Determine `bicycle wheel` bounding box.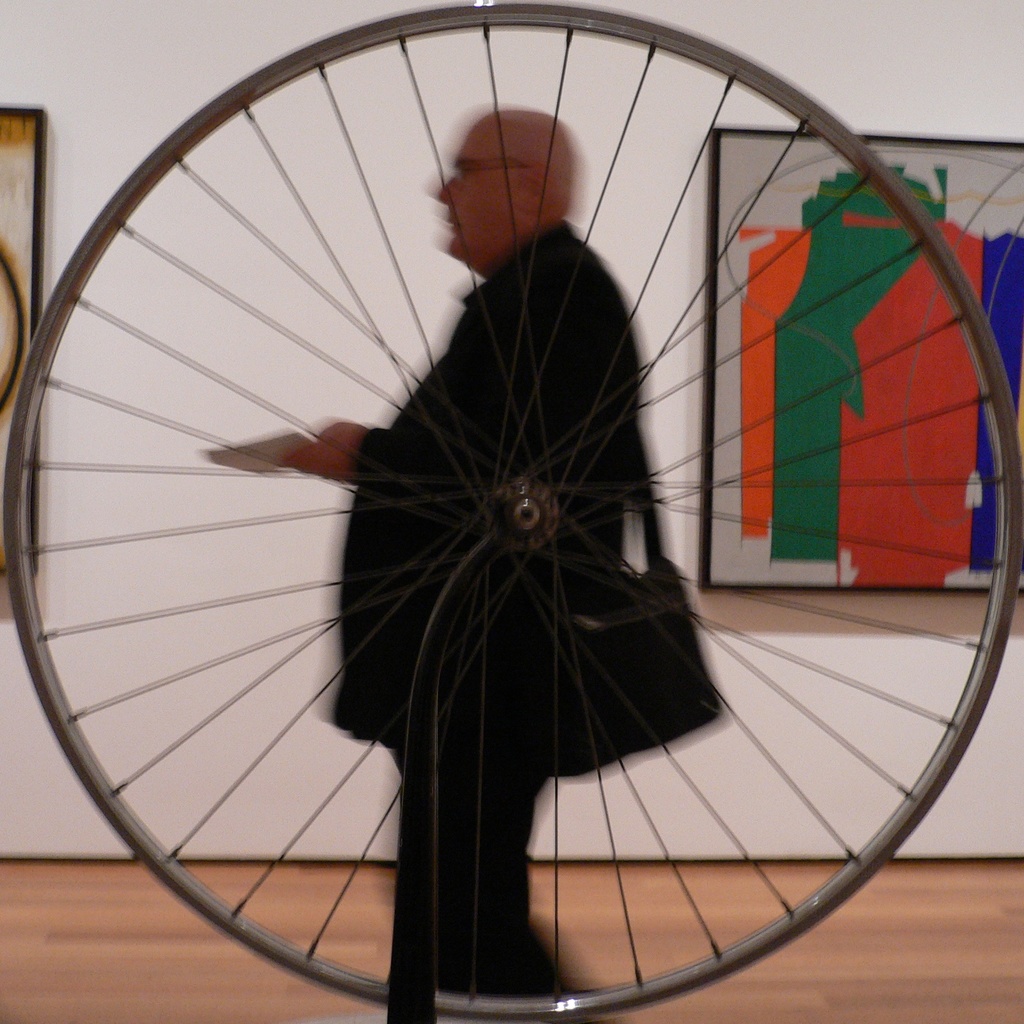
Determined: Rect(6, 1, 1022, 1021).
